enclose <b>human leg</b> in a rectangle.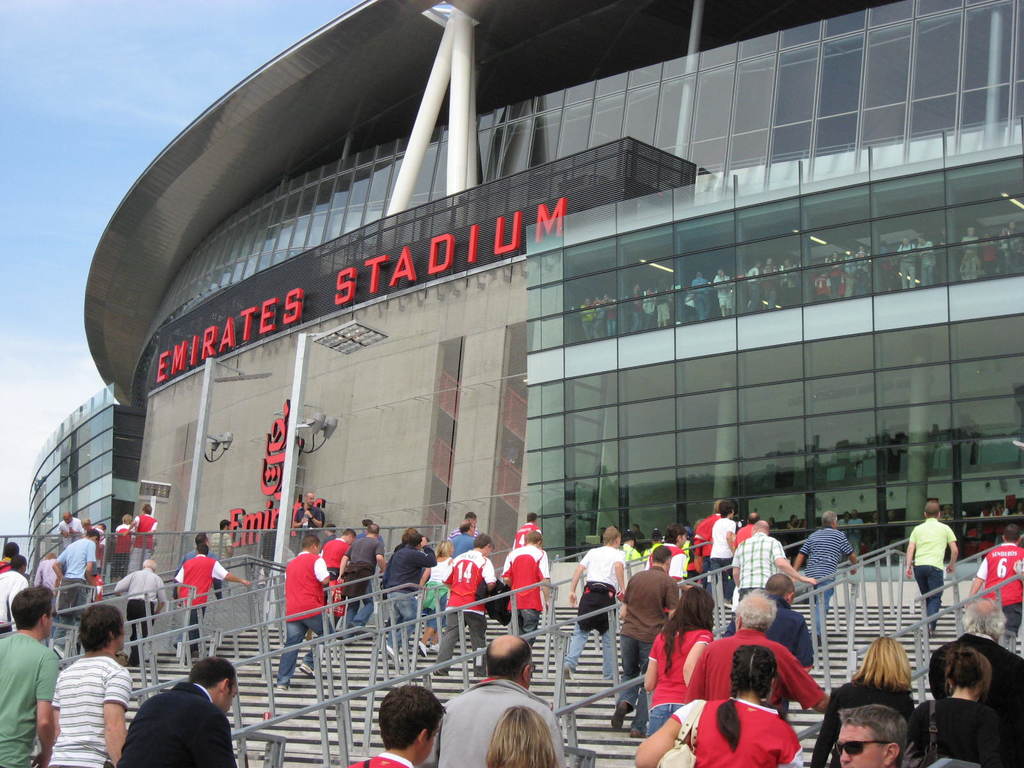
bbox(127, 600, 154, 660).
